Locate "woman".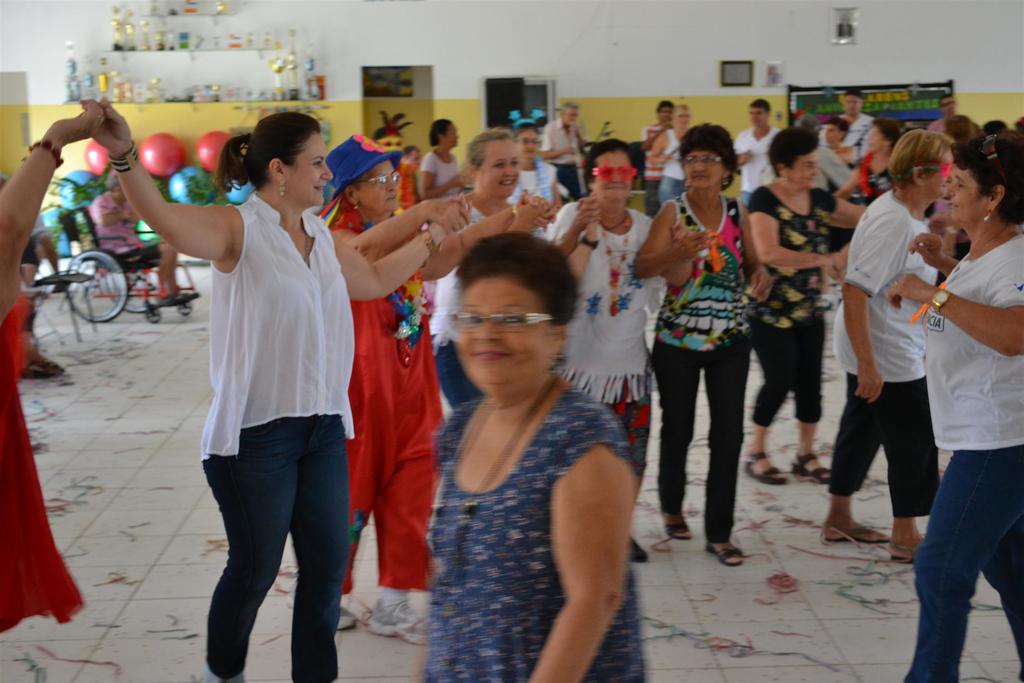
Bounding box: [x1=745, y1=128, x2=856, y2=486].
